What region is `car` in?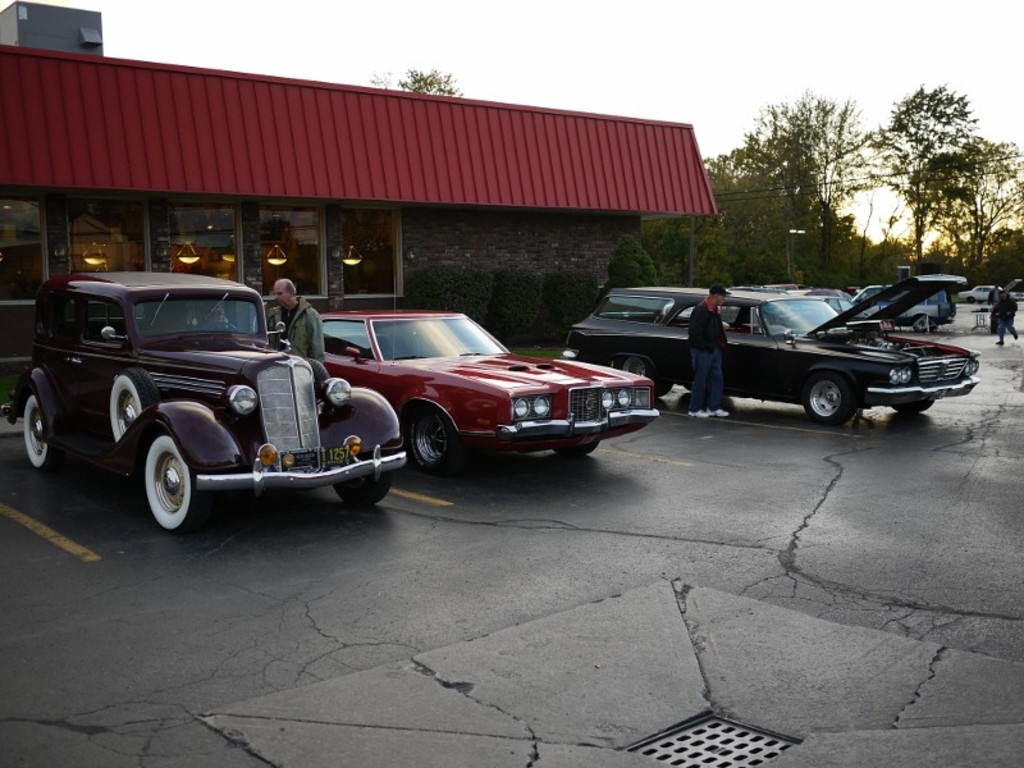
region(568, 273, 979, 415).
